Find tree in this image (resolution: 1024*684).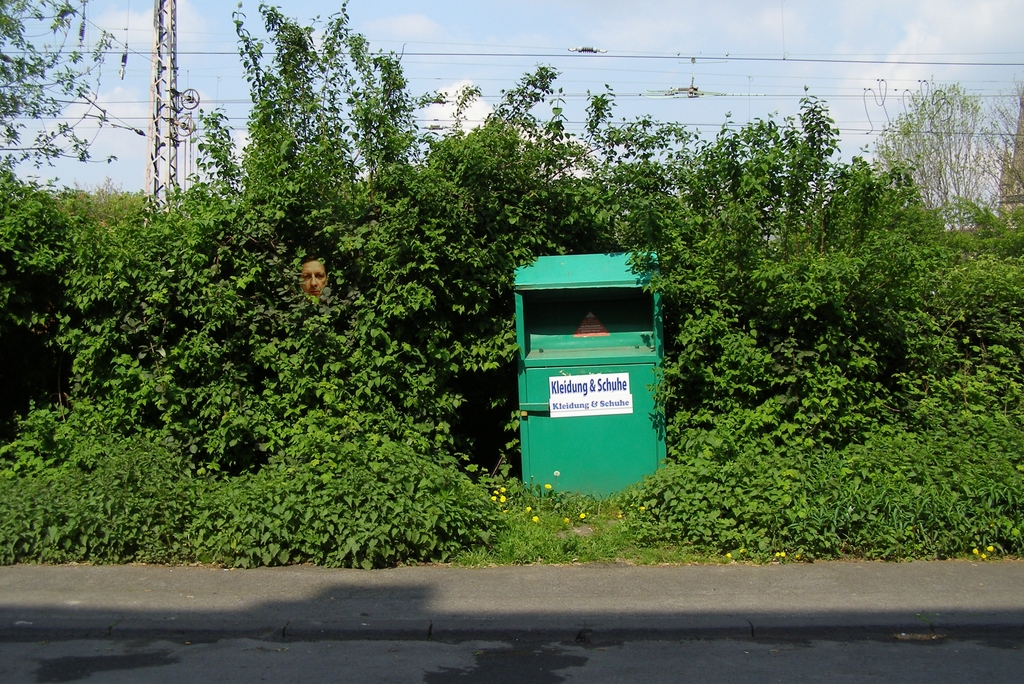
(x1=0, y1=5, x2=150, y2=174).
